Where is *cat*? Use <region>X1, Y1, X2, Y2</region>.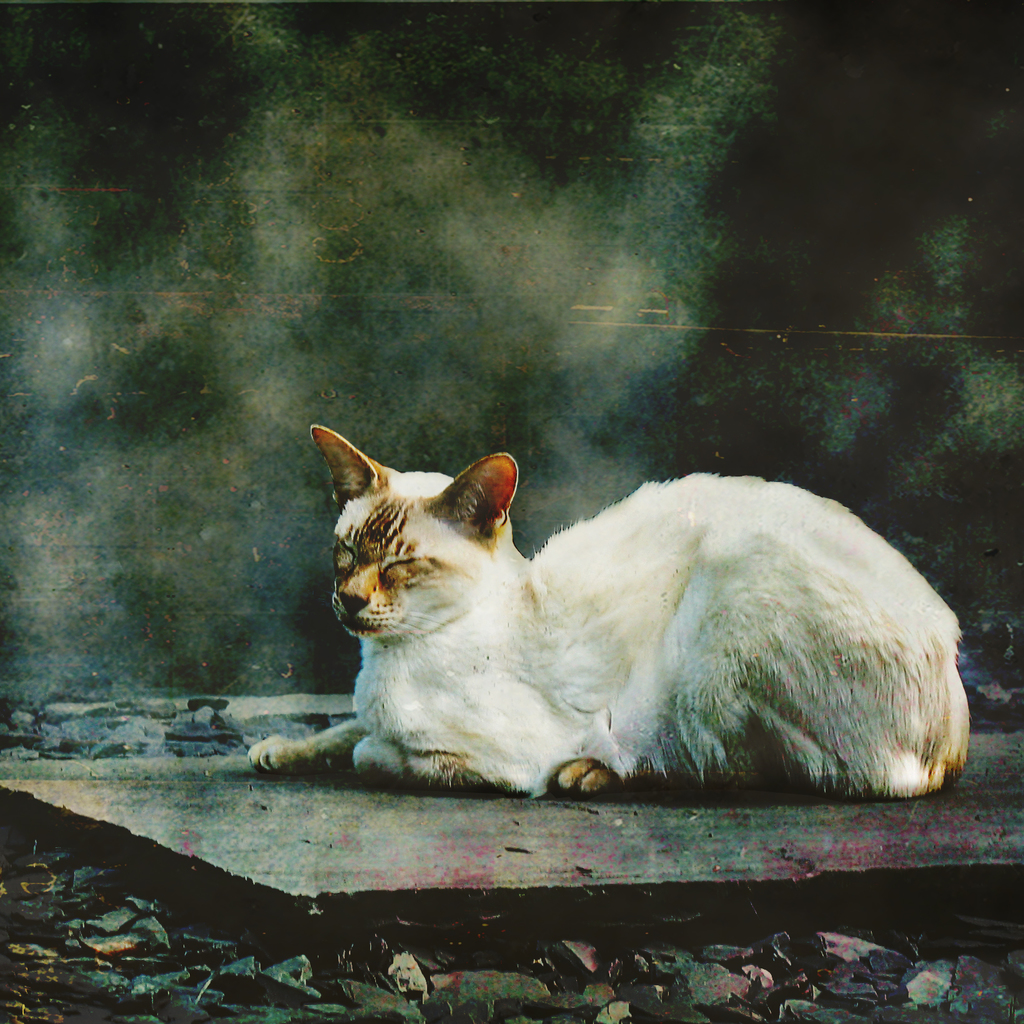
<region>246, 416, 968, 806</region>.
